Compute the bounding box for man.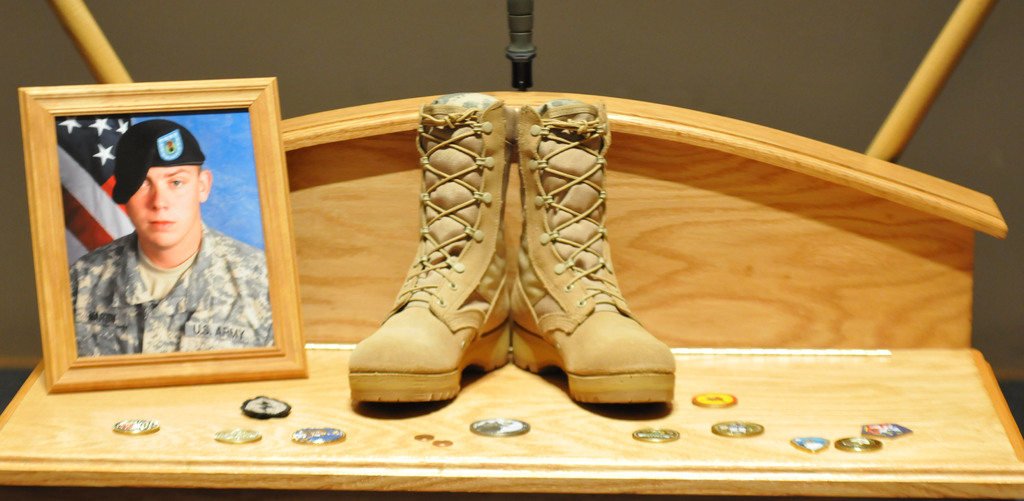
detection(67, 136, 250, 349).
